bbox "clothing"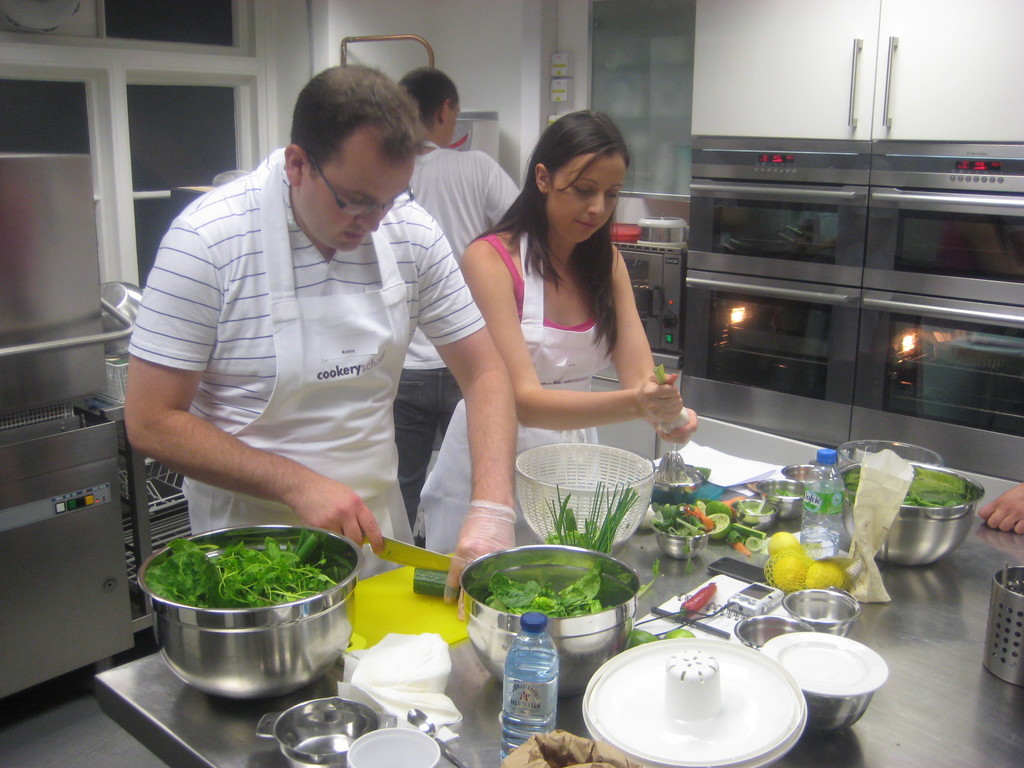
box=[483, 229, 619, 549]
